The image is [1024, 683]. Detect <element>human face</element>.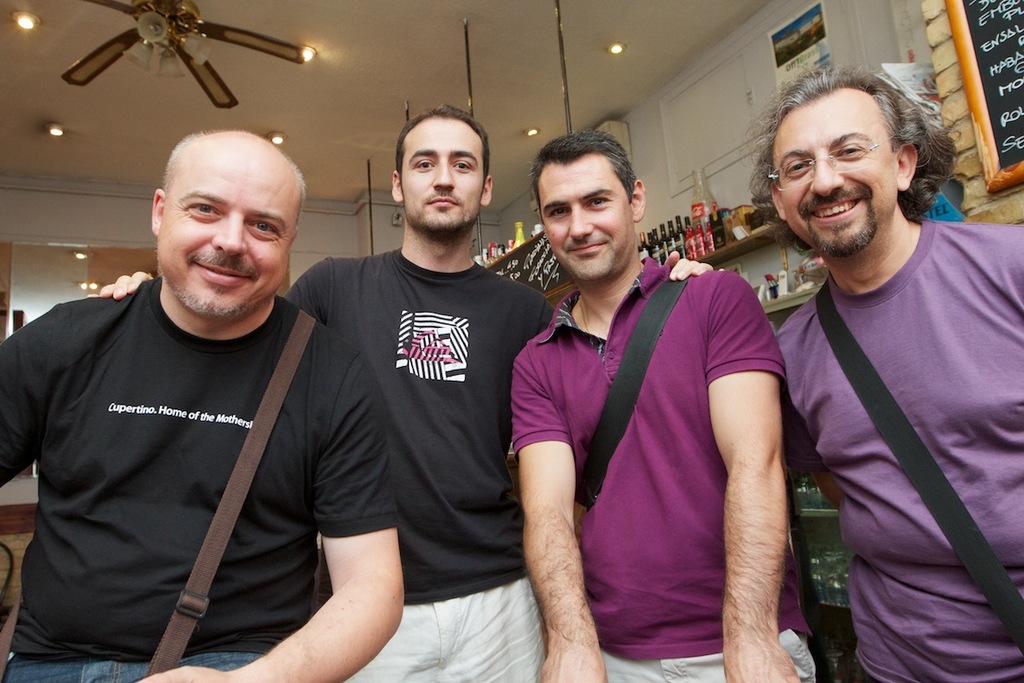
Detection: rect(537, 163, 637, 281).
